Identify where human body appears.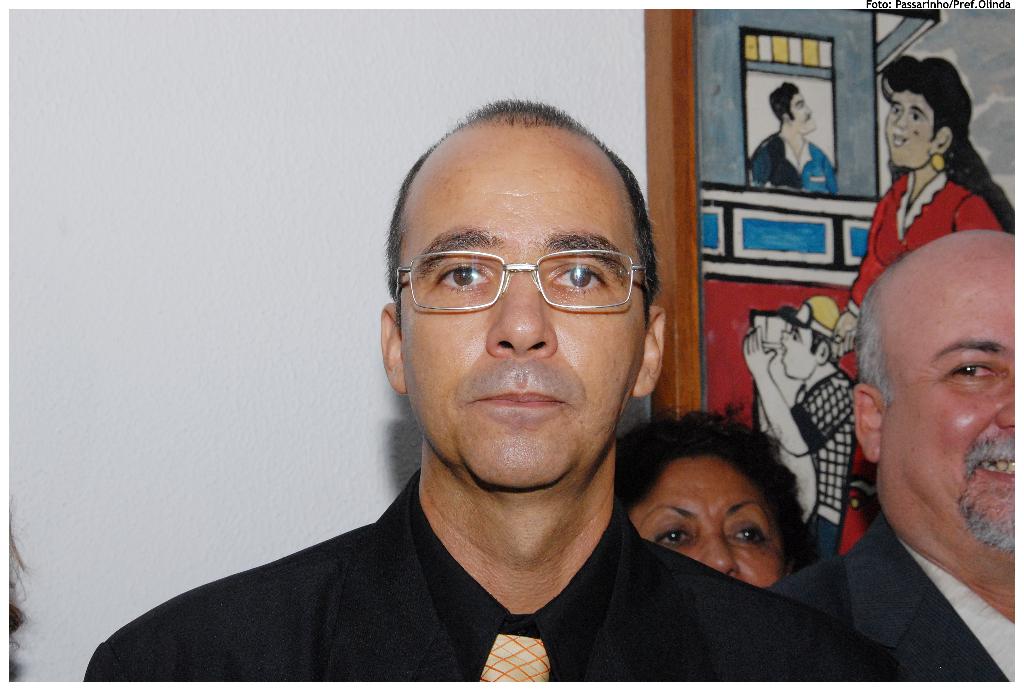
Appears at (843, 55, 1016, 312).
